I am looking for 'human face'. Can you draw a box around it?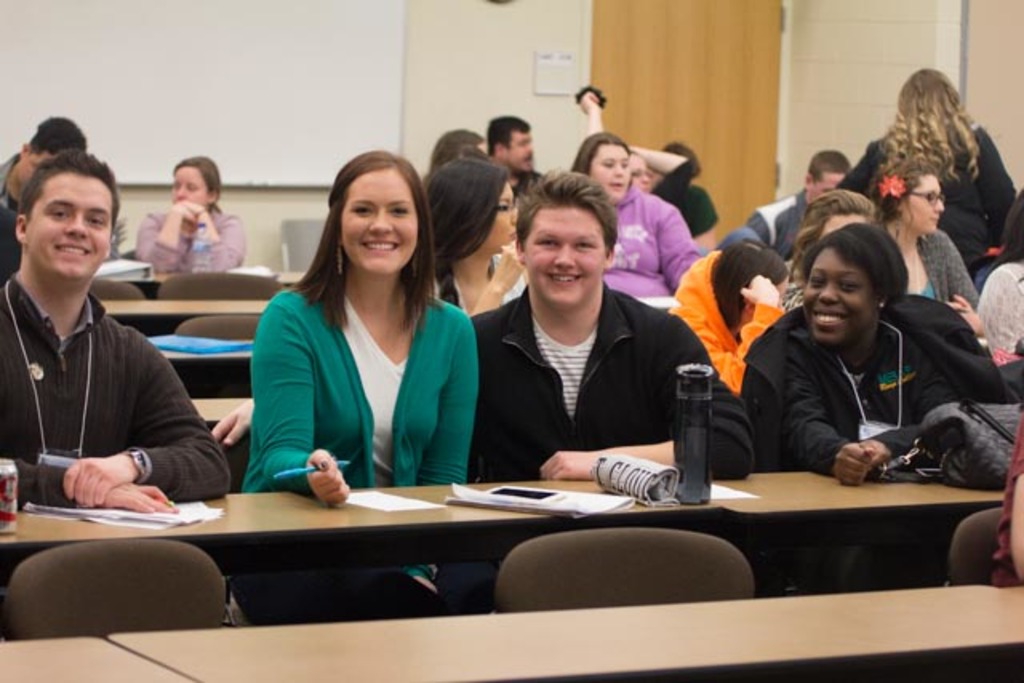
Sure, the bounding box is x1=811 y1=168 x2=848 y2=197.
